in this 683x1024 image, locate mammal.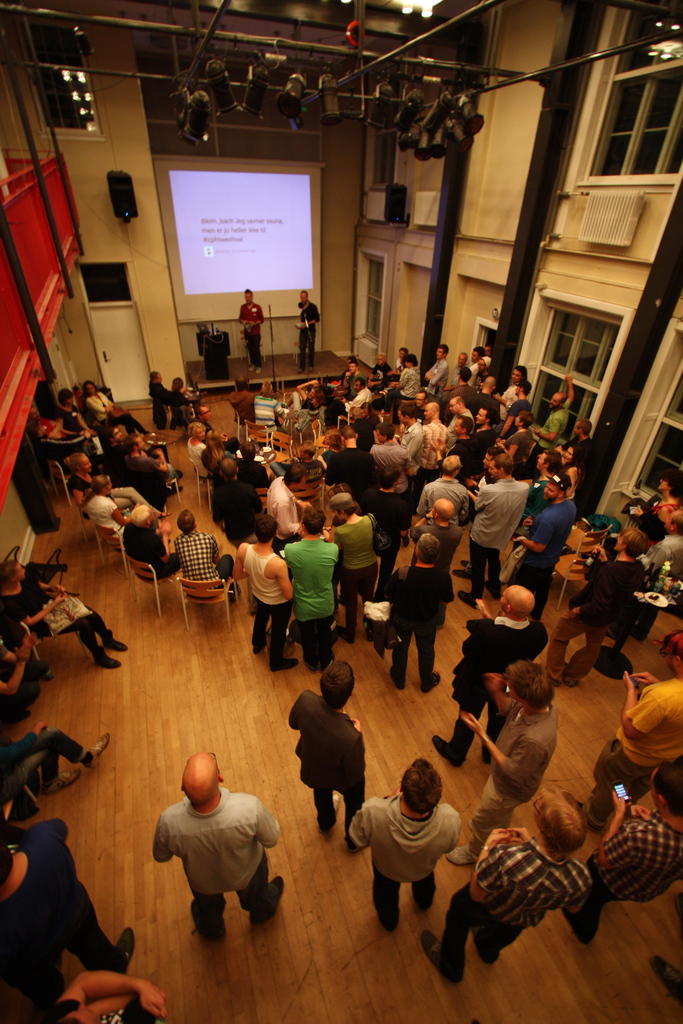
Bounding box: 504,374,529,430.
